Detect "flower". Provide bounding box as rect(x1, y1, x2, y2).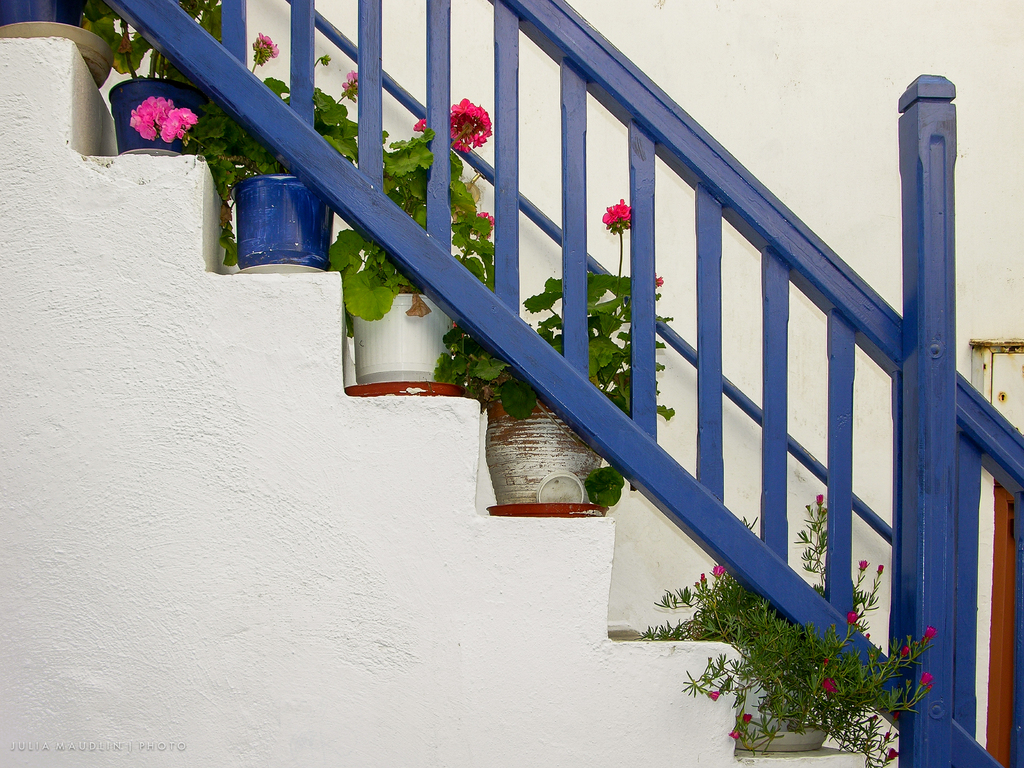
rect(732, 732, 742, 741).
